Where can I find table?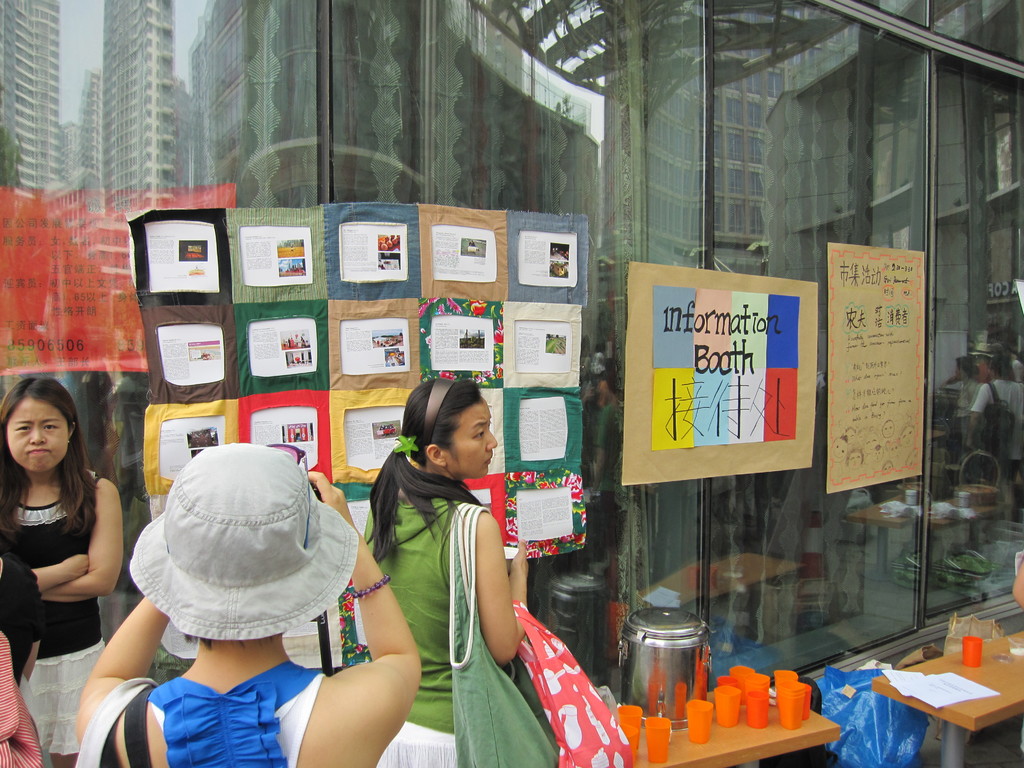
You can find it at [x1=630, y1=664, x2=847, y2=767].
